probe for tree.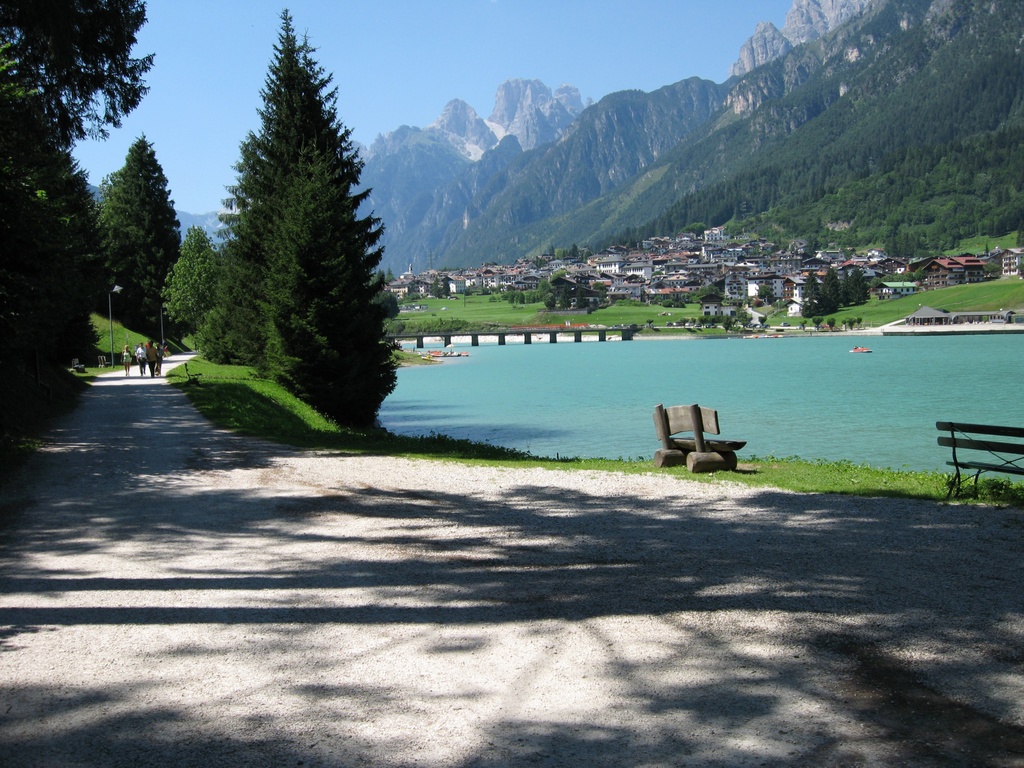
Probe result: 443/273/452/300.
